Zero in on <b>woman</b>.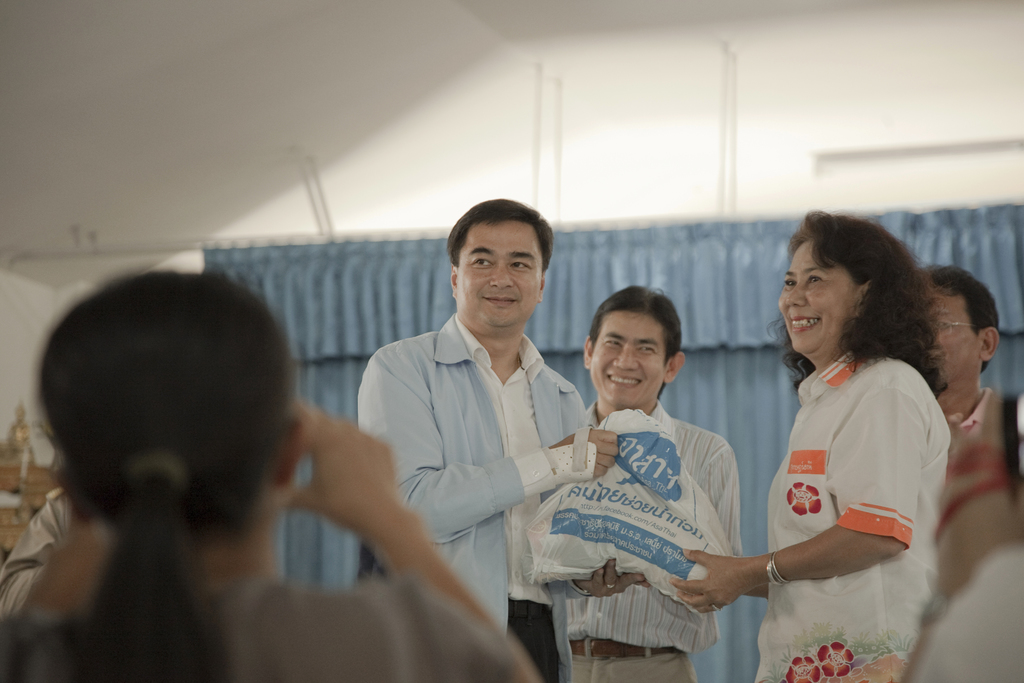
Zeroed in: (667, 210, 950, 682).
